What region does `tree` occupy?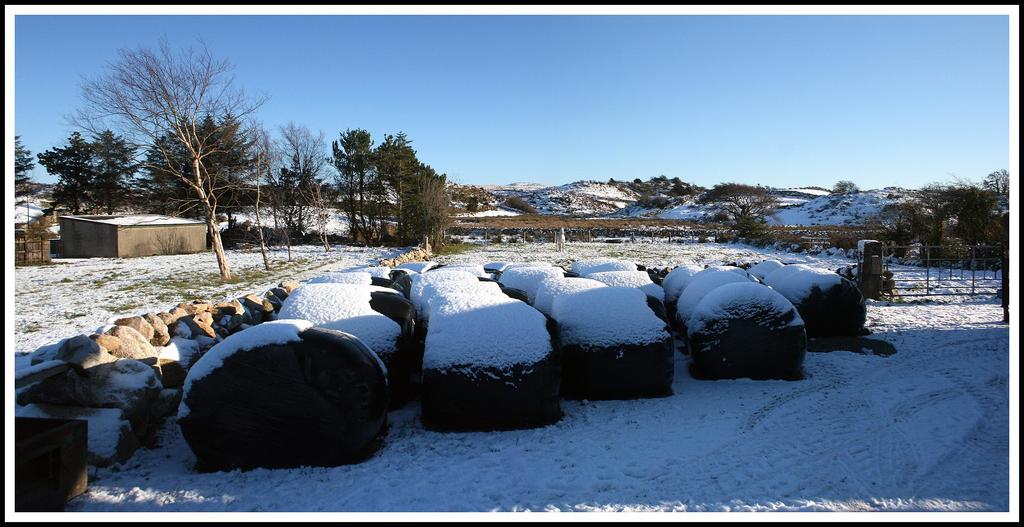
[left=337, top=116, right=456, bottom=257].
